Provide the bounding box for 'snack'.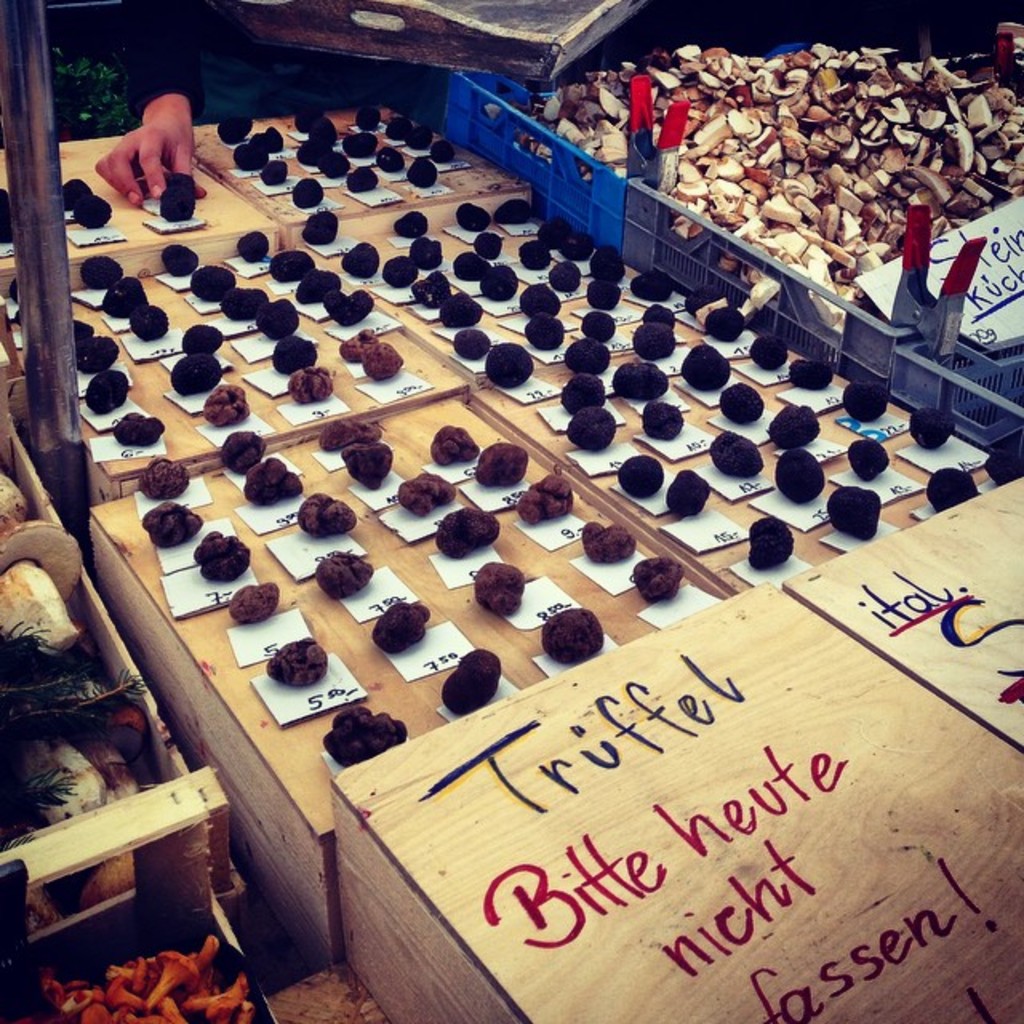
bbox=[984, 445, 1022, 485].
